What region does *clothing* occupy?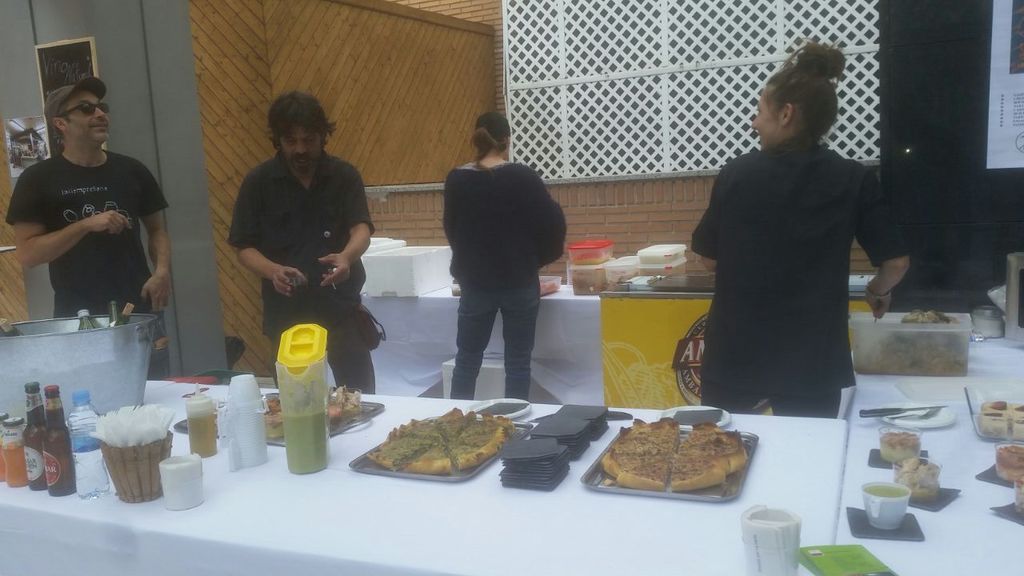
Rect(230, 160, 381, 391).
